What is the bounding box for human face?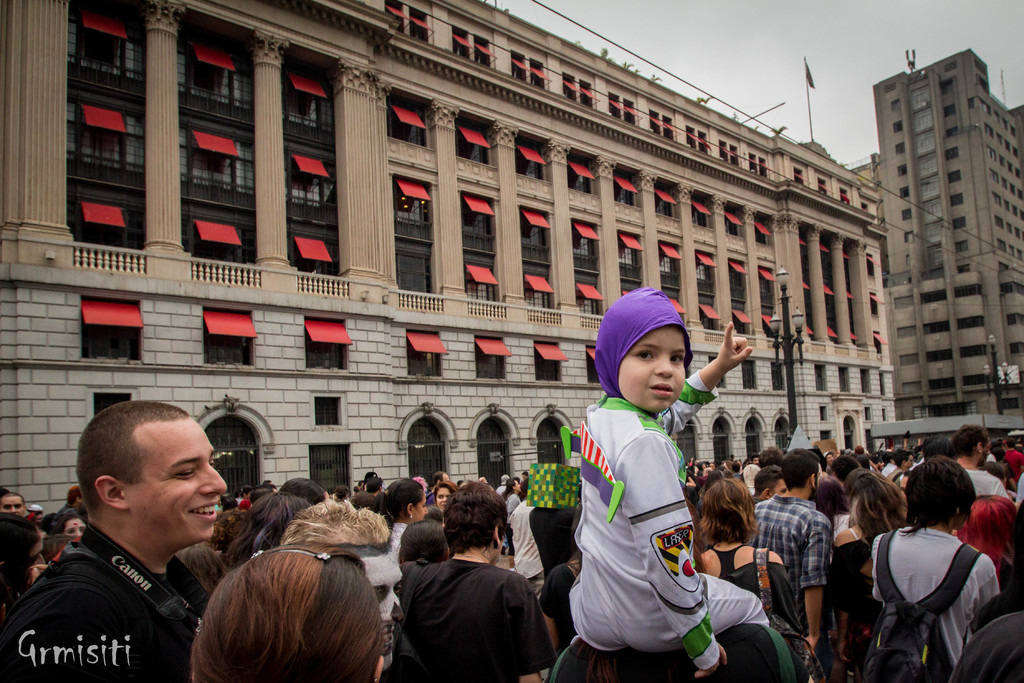
{"left": 65, "top": 519, "right": 84, "bottom": 534}.
